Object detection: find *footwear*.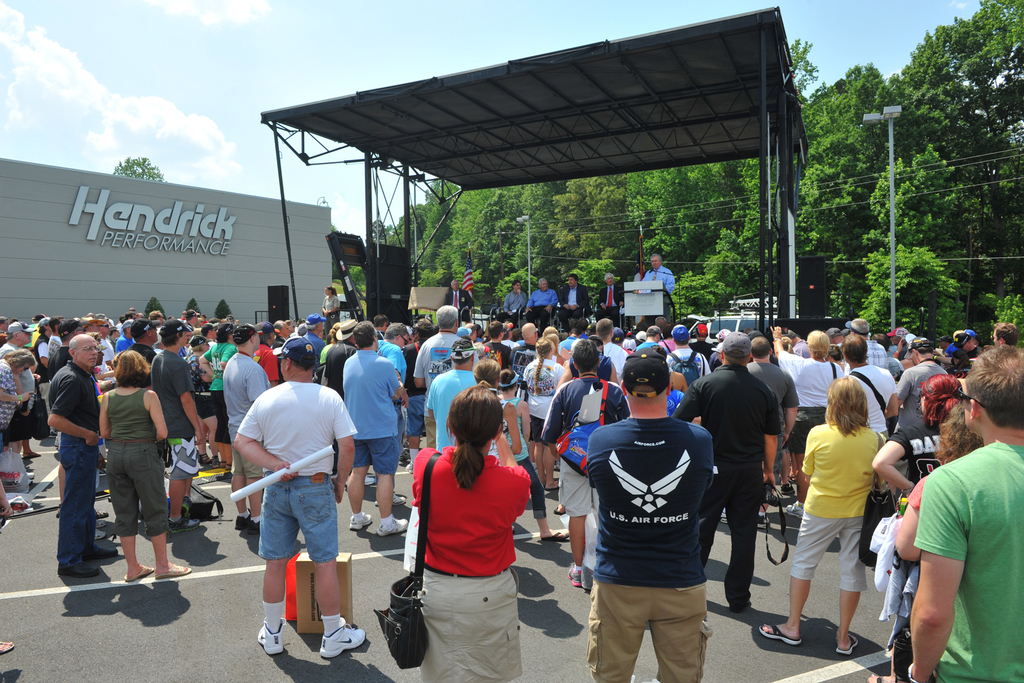
box(721, 511, 731, 523).
